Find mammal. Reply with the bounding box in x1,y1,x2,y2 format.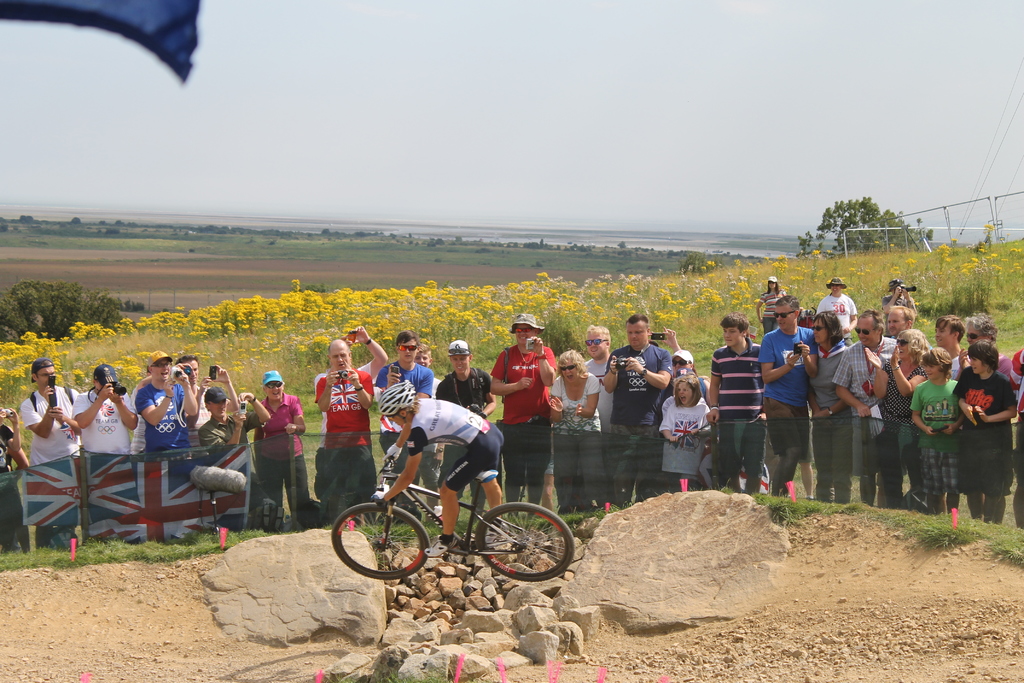
817,277,856,347.
